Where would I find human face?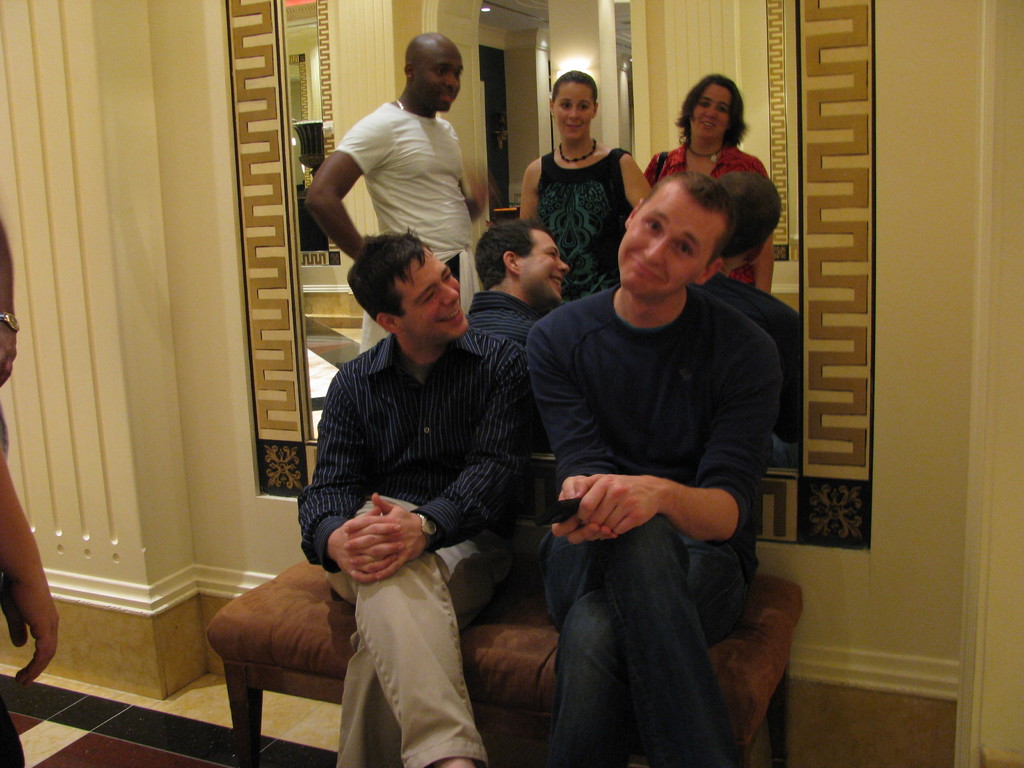
At 553/80/602/138.
